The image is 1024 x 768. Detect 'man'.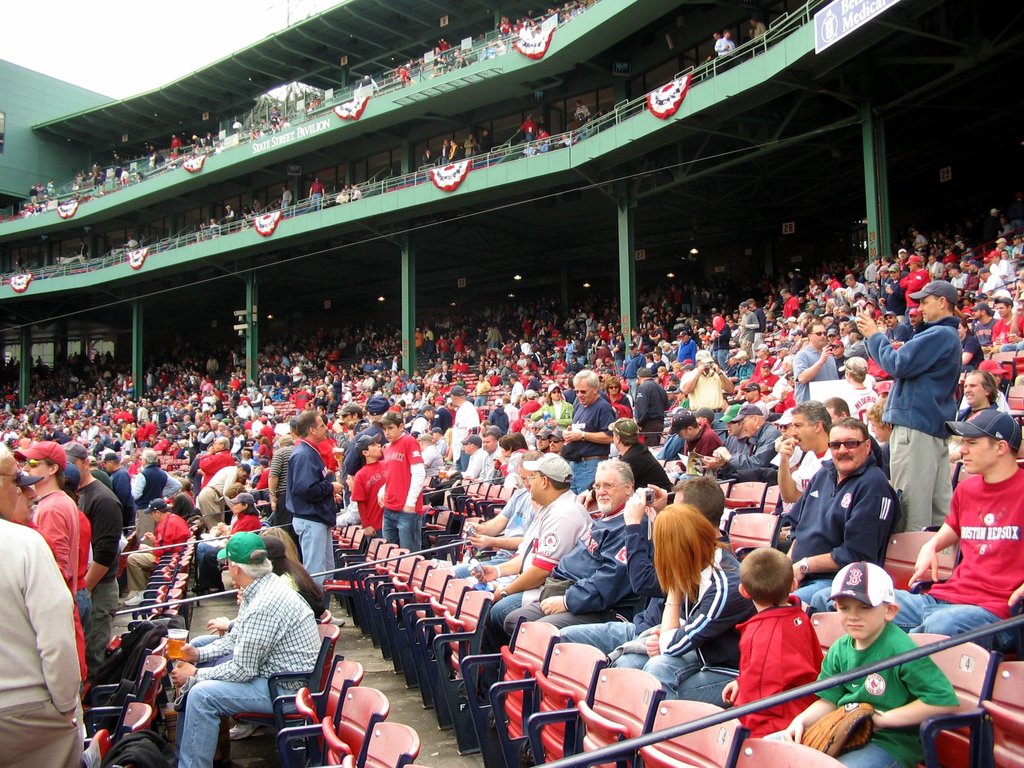
Detection: <bbox>712, 28, 735, 69</bbox>.
